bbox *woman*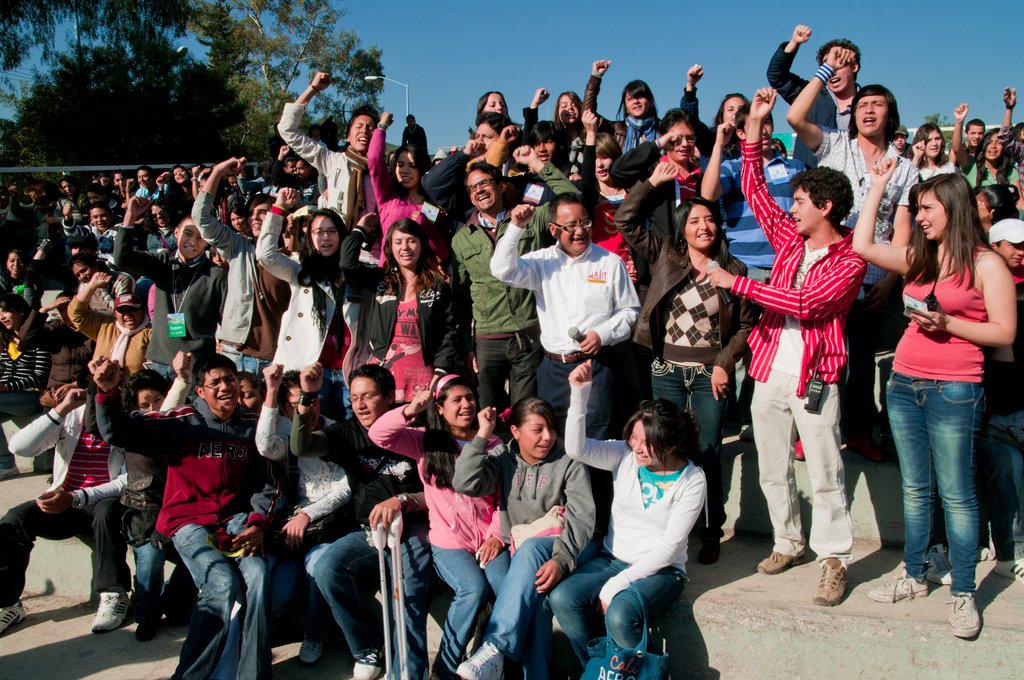
609/160/758/563
